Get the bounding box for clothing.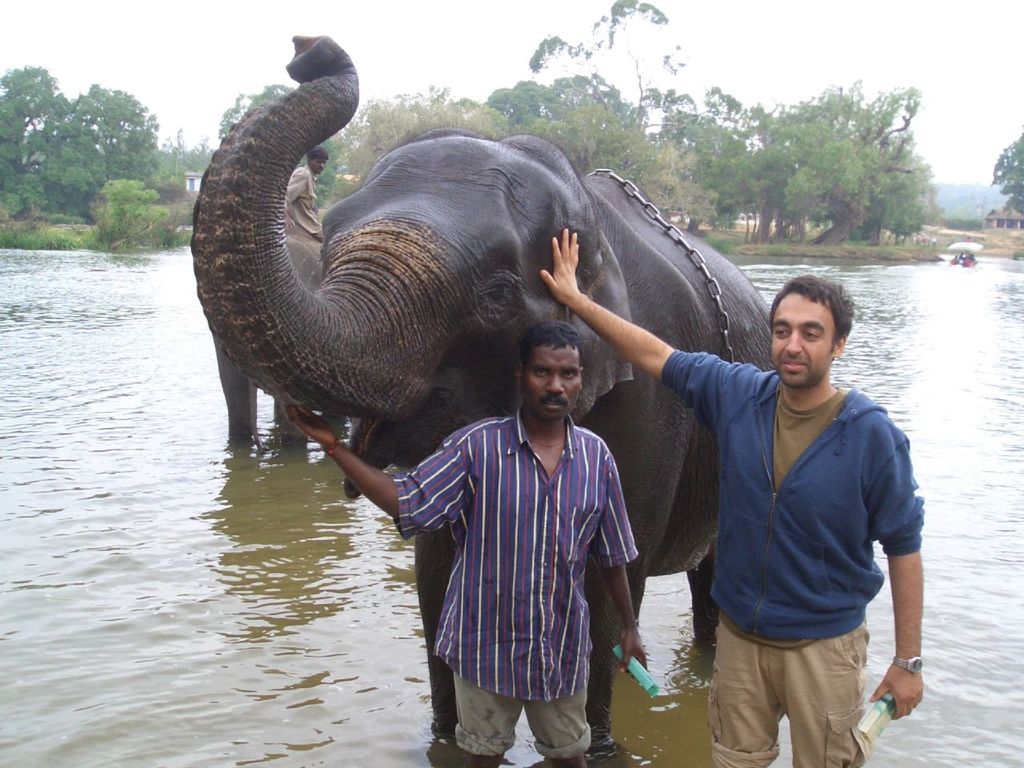
(394,407,641,759).
